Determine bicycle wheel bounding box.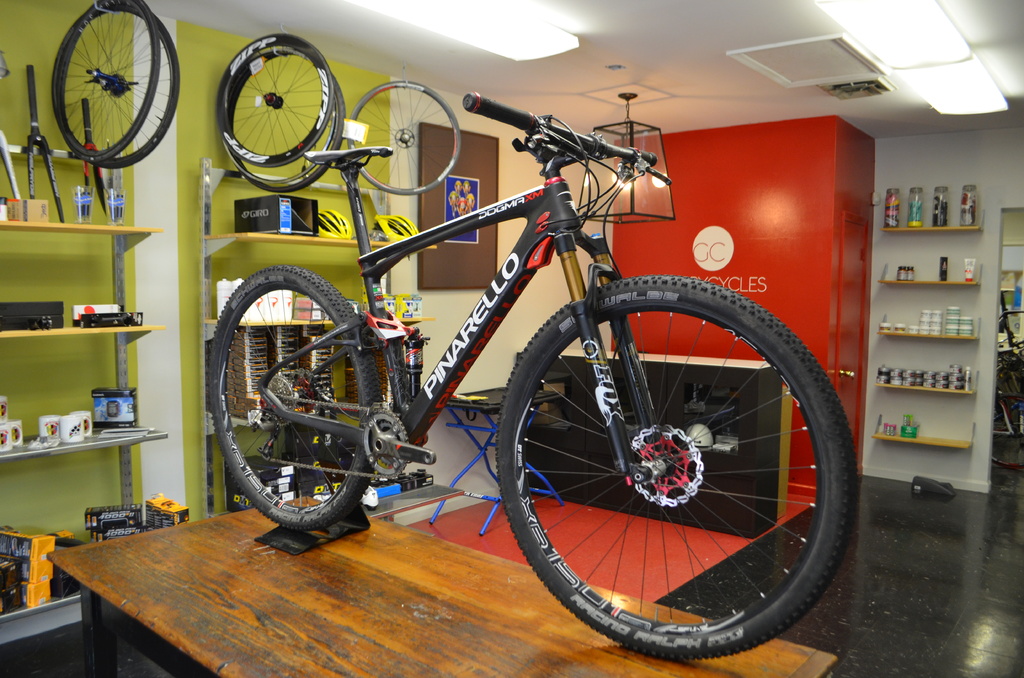
Determined: crop(215, 32, 330, 168).
